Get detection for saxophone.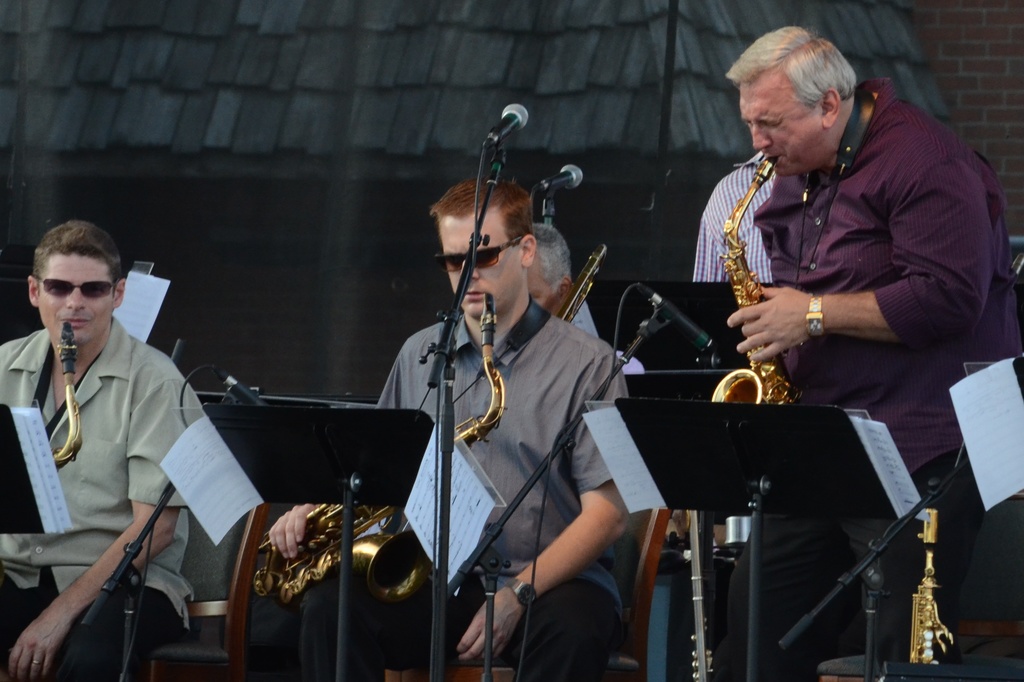
Detection: l=252, t=288, r=506, b=608.
